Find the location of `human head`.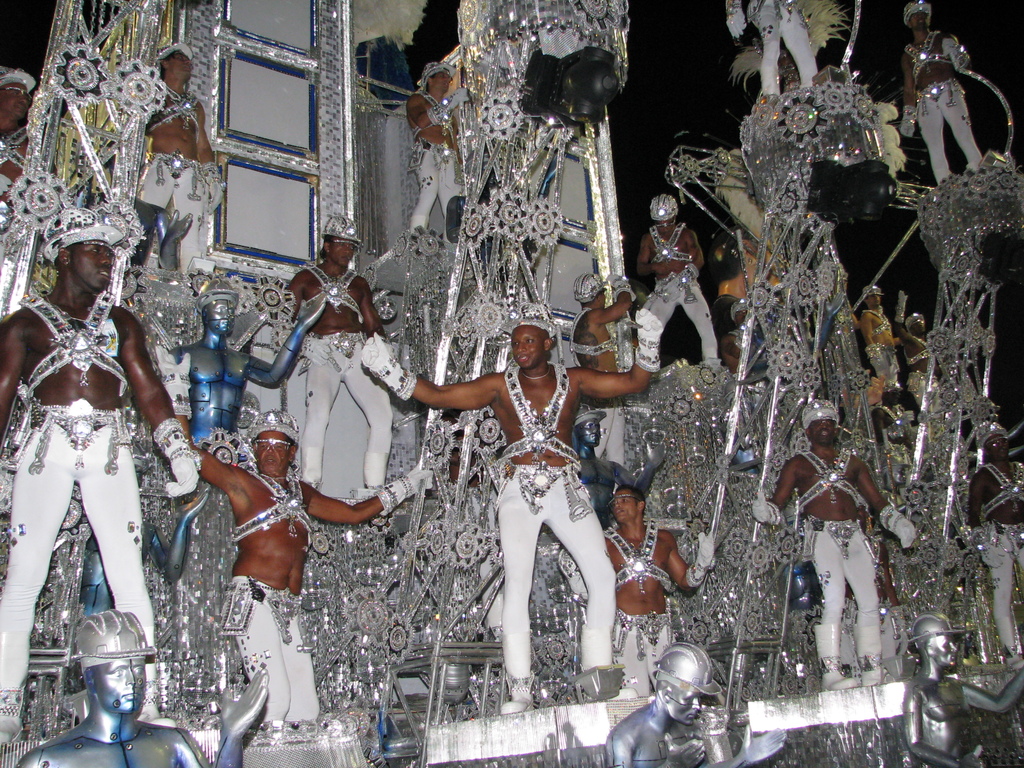
Location: 0,63,31,124.
